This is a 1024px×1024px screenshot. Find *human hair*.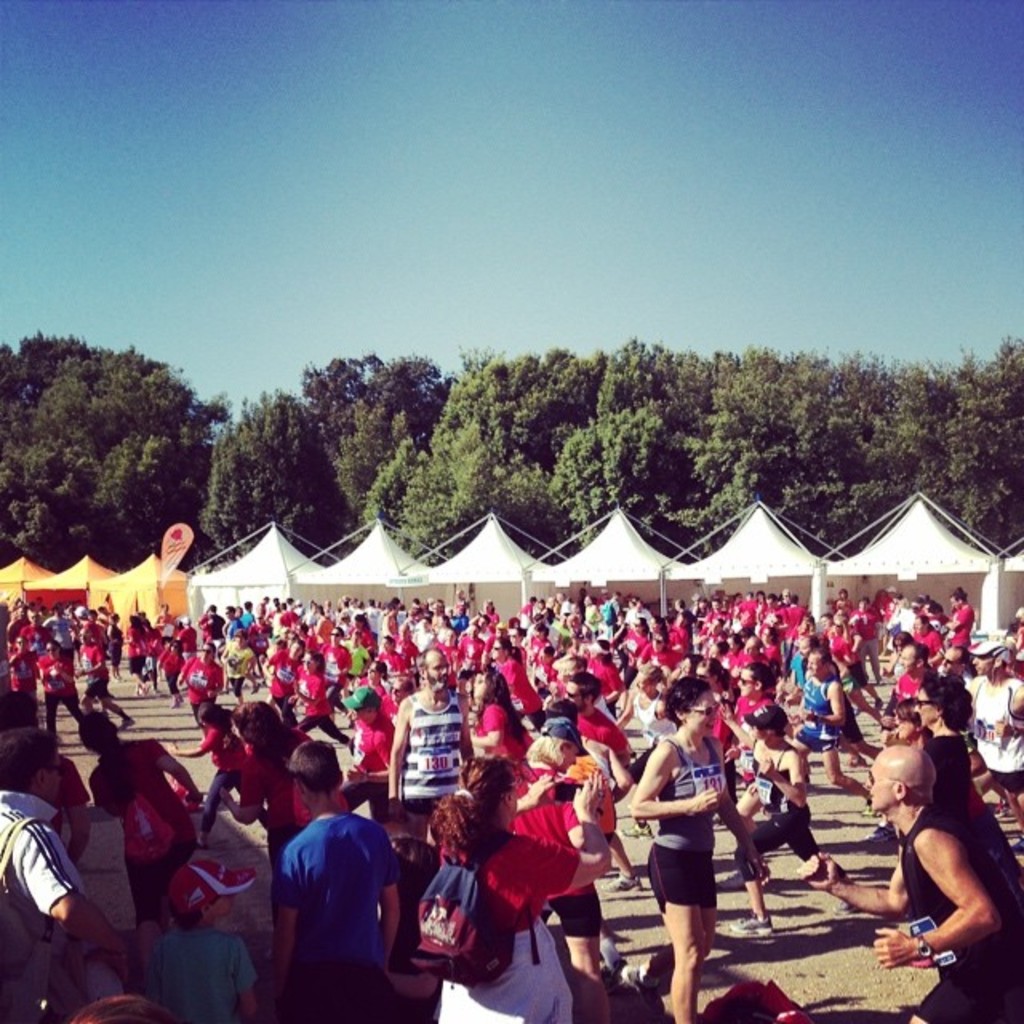
Bounding box: [570, 670, 605, 701].
